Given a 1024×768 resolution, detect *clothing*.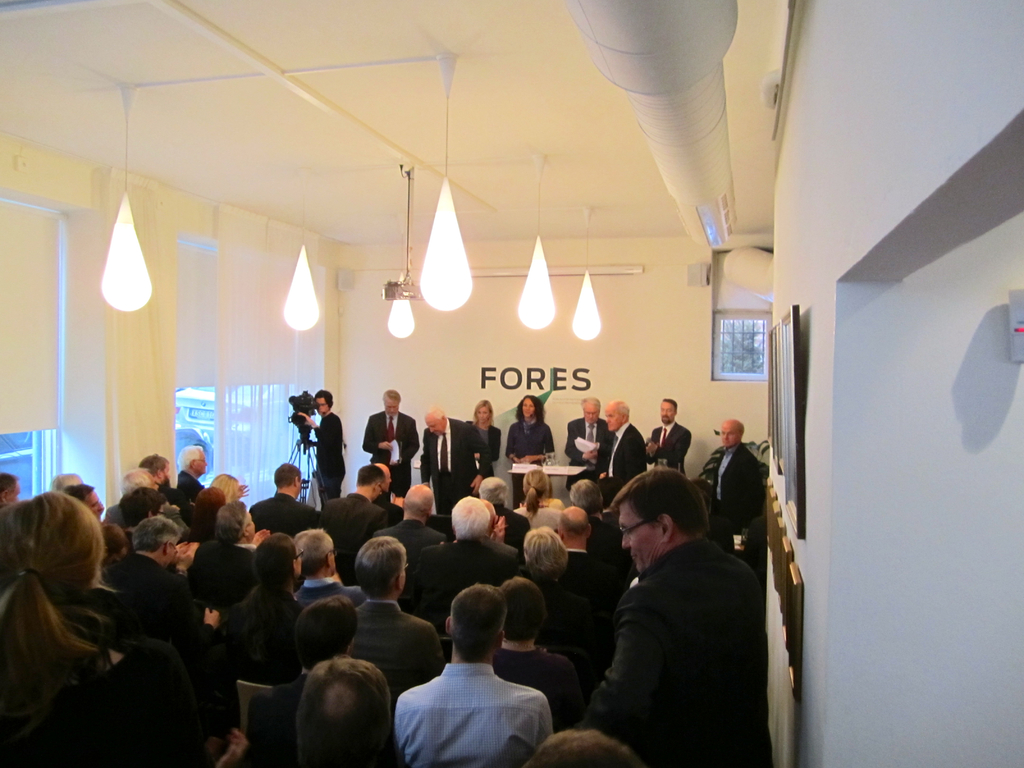
424/410/476/516.
